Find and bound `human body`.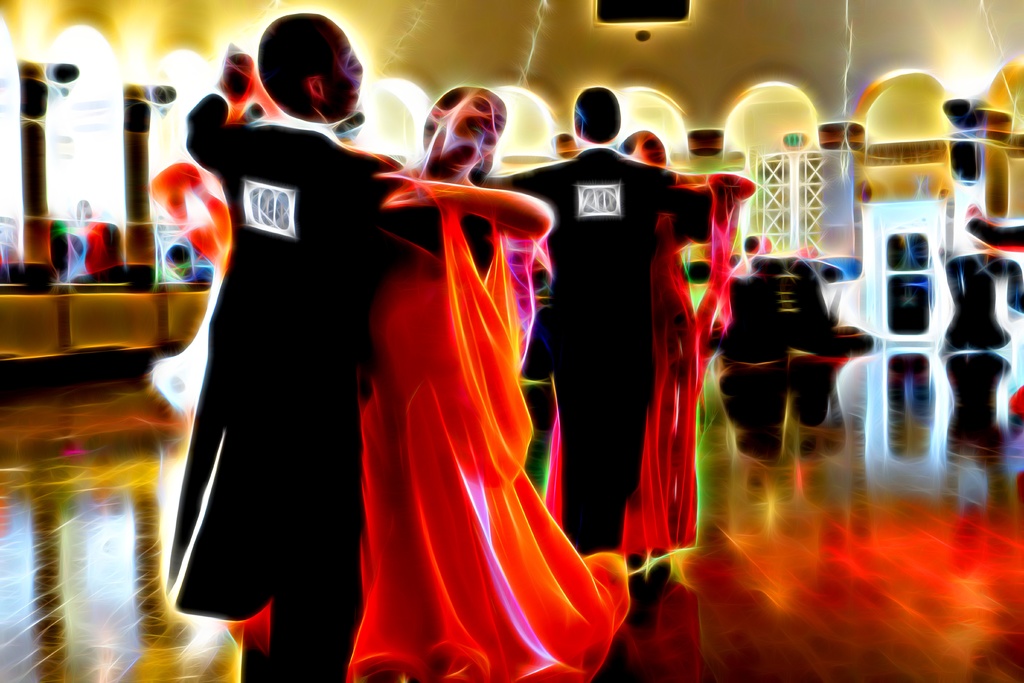
Bound: [x1=489, y1=144, x2=669, y2=545].
